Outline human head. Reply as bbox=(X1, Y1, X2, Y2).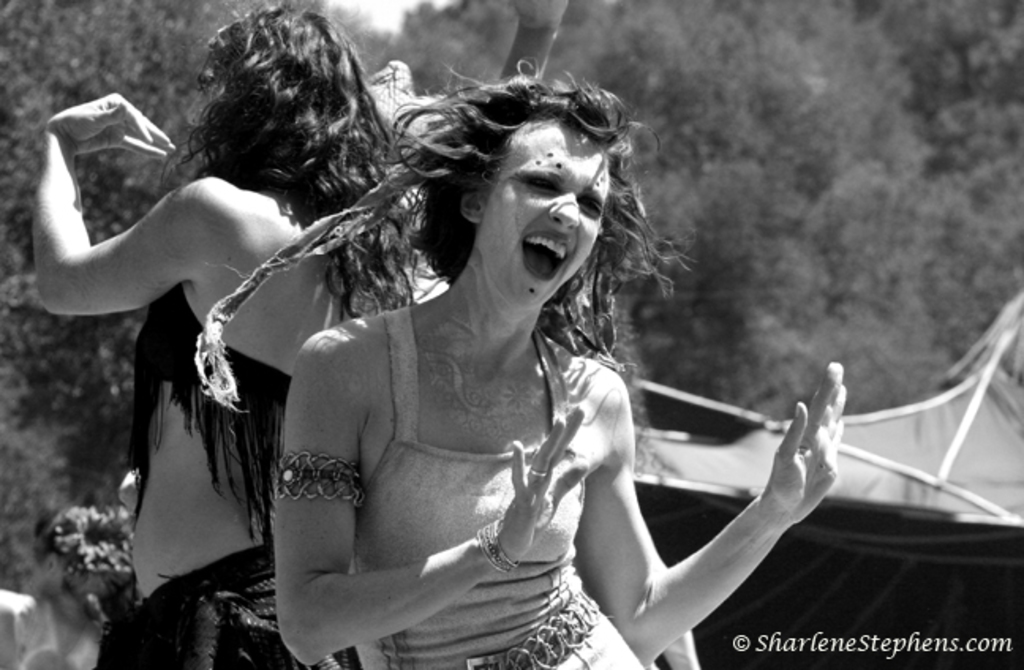
bbox=(155, 0, 425, 318).
